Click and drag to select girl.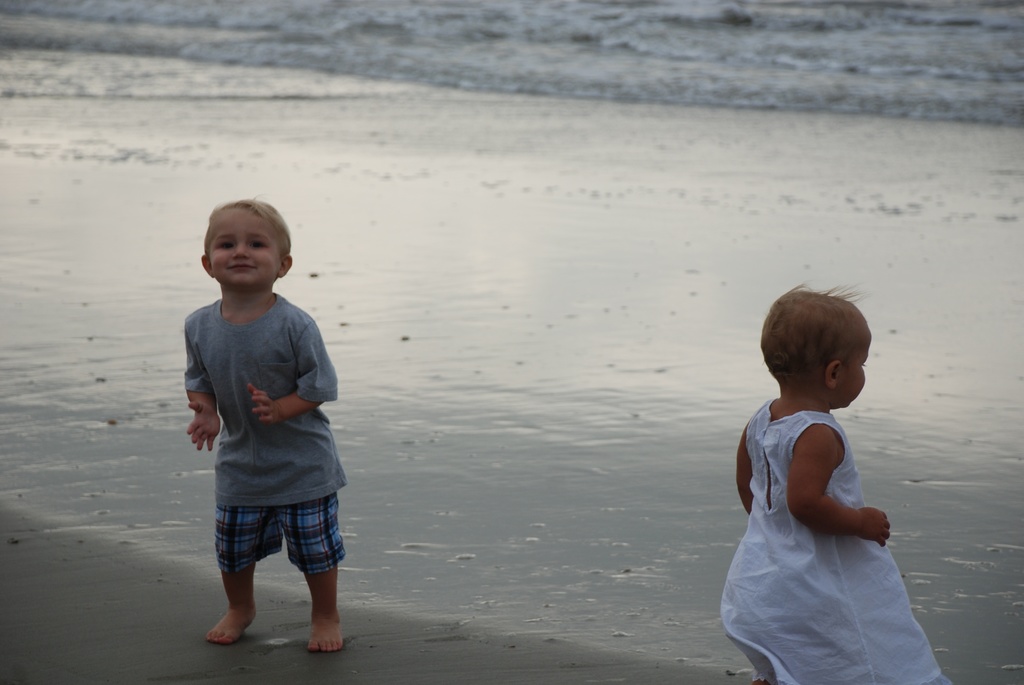
Selection: left=719, top=279, right=950, bottom=684.
